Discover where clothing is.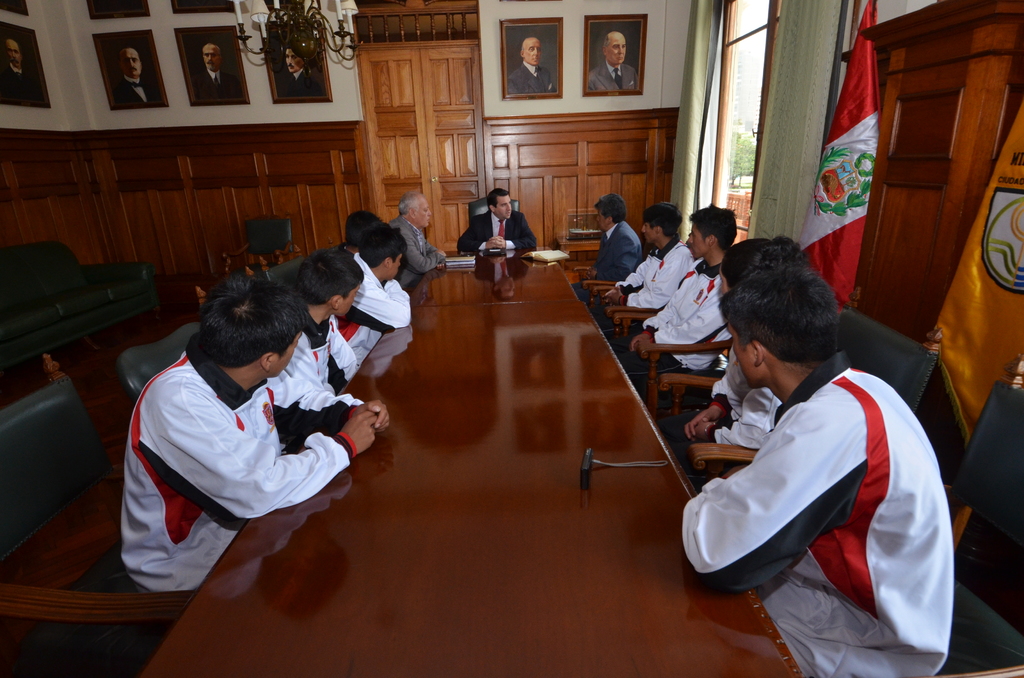
Discovered at bbox=[677, 344, 961, 677].
